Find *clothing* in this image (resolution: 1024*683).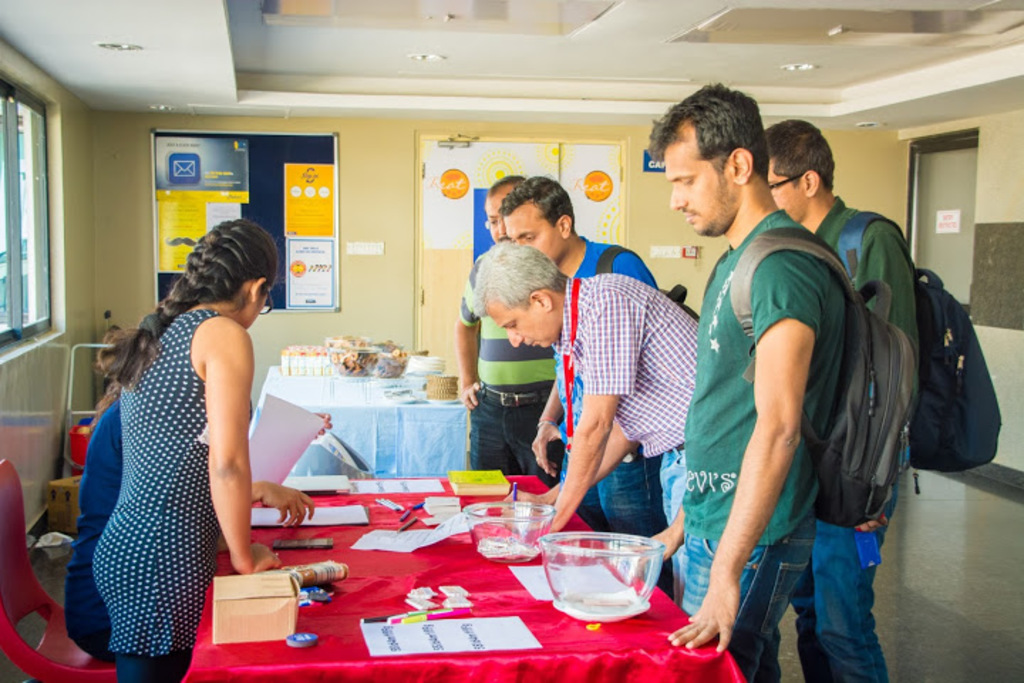
box=[465, 384, 566, 488].
